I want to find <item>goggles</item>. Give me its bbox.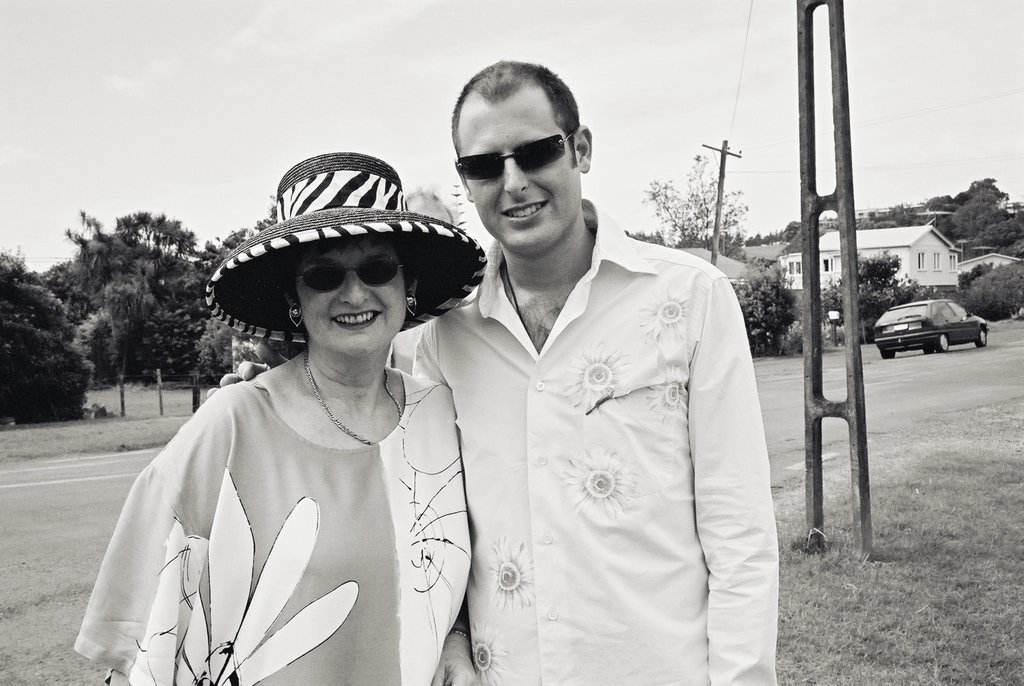
box(460, 121, 587, 180).
